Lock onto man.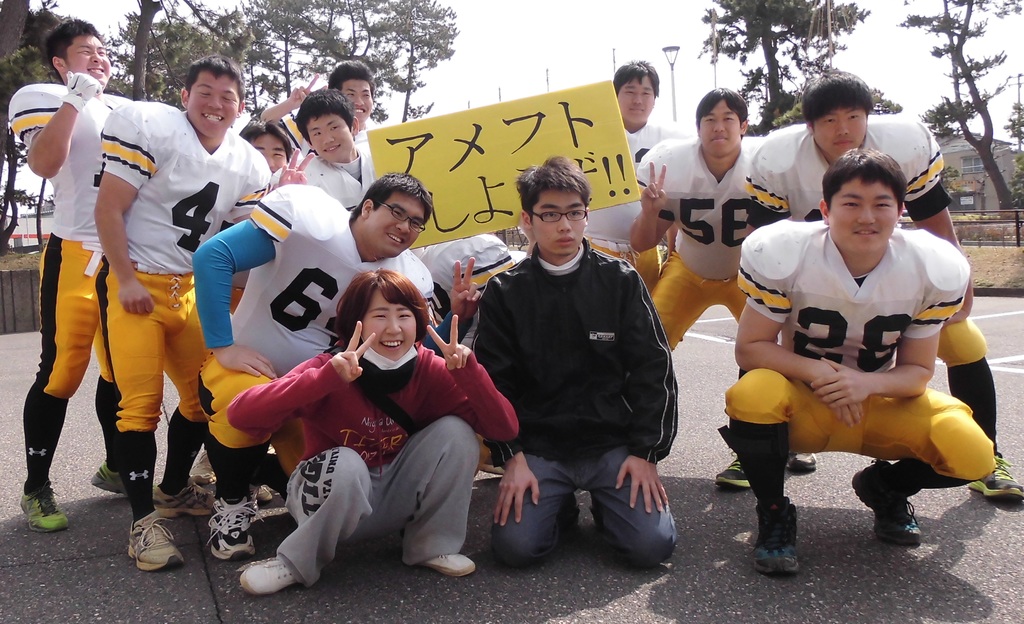
Locked: 714/70/1023/504.
